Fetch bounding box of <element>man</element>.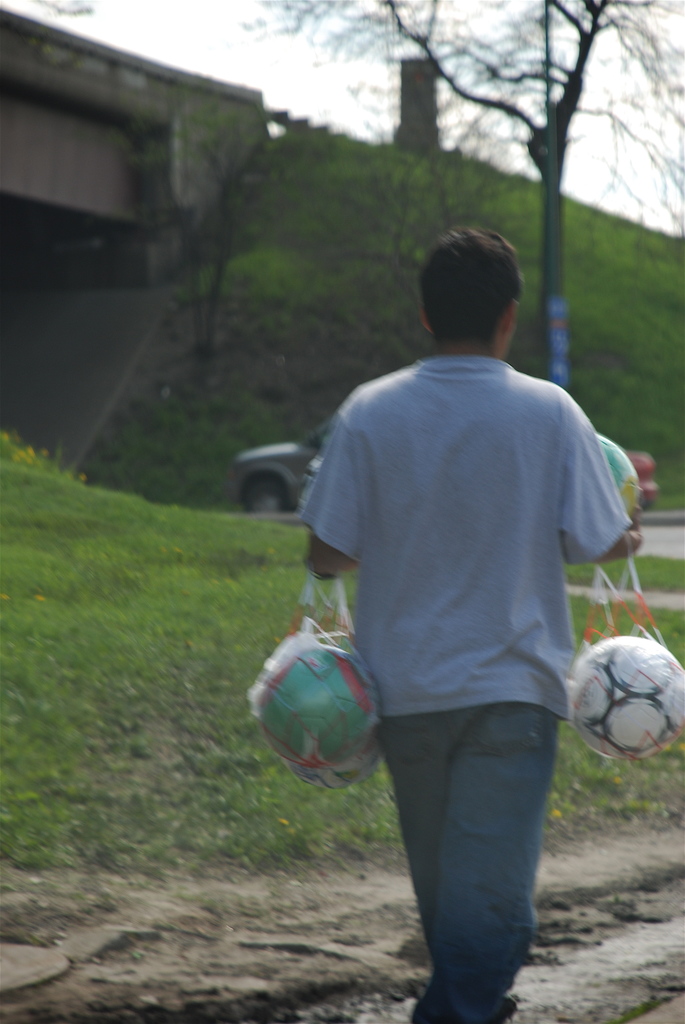
Bbox: <region>265, 238, 642, 959</region>.
